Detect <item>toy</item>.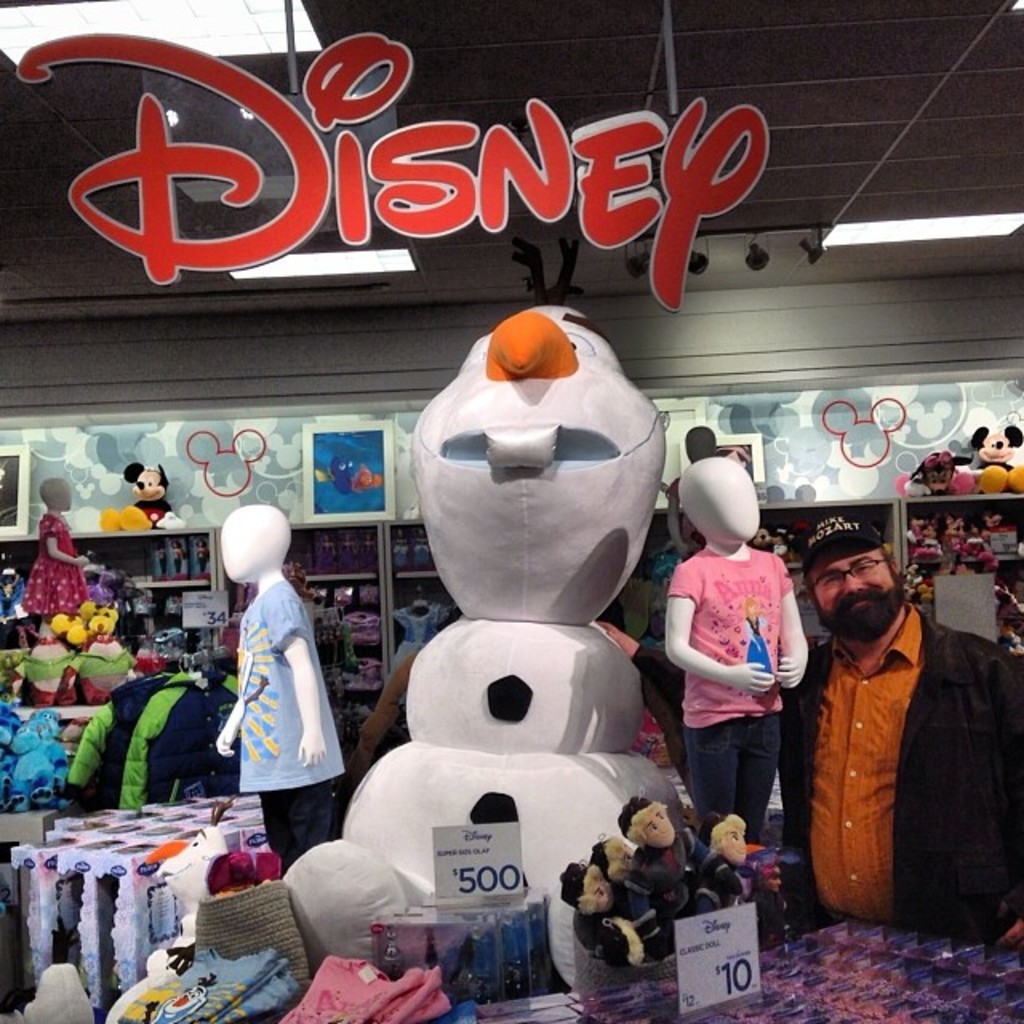
Detected at 195, 539, 210, 568.
